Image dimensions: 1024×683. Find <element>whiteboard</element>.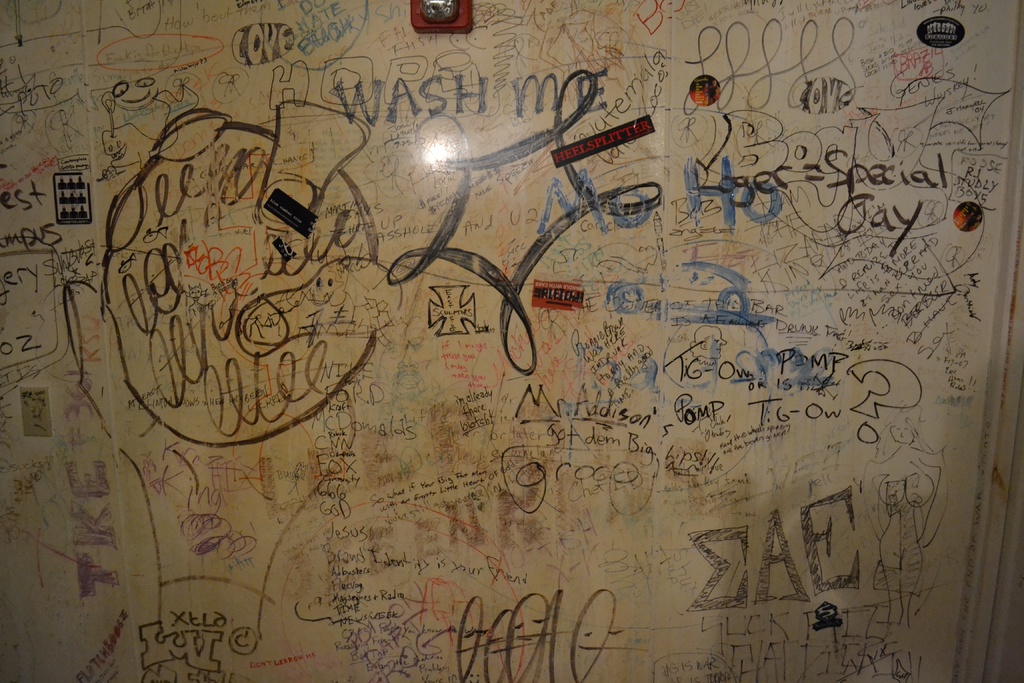
0, 0, 1023, 682.
